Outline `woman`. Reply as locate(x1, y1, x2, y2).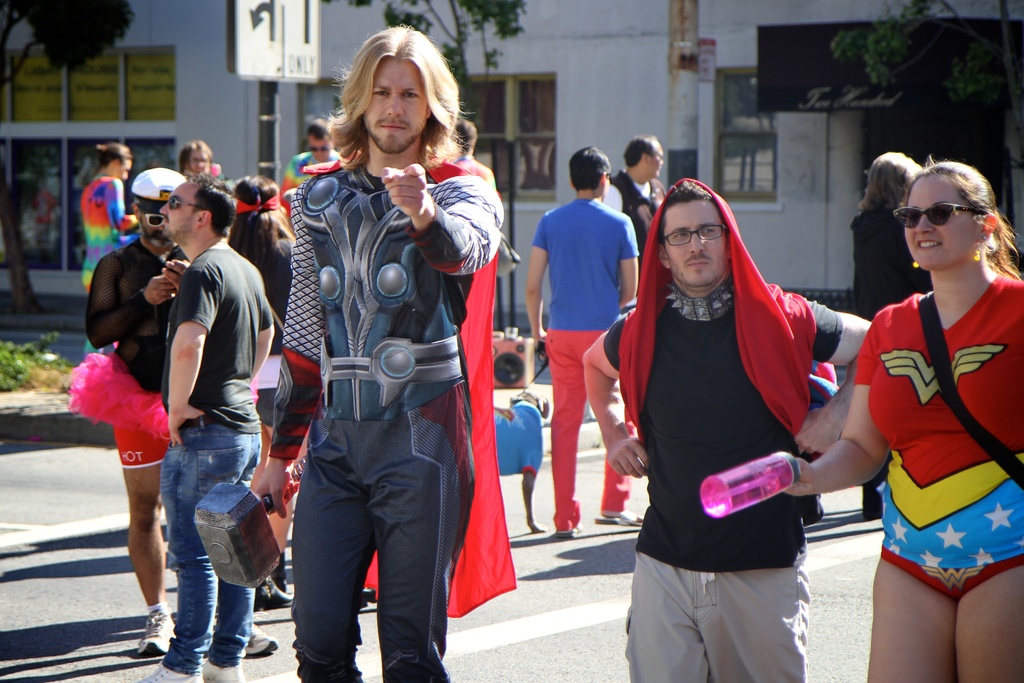
locate(75, 133, 138, 359).
